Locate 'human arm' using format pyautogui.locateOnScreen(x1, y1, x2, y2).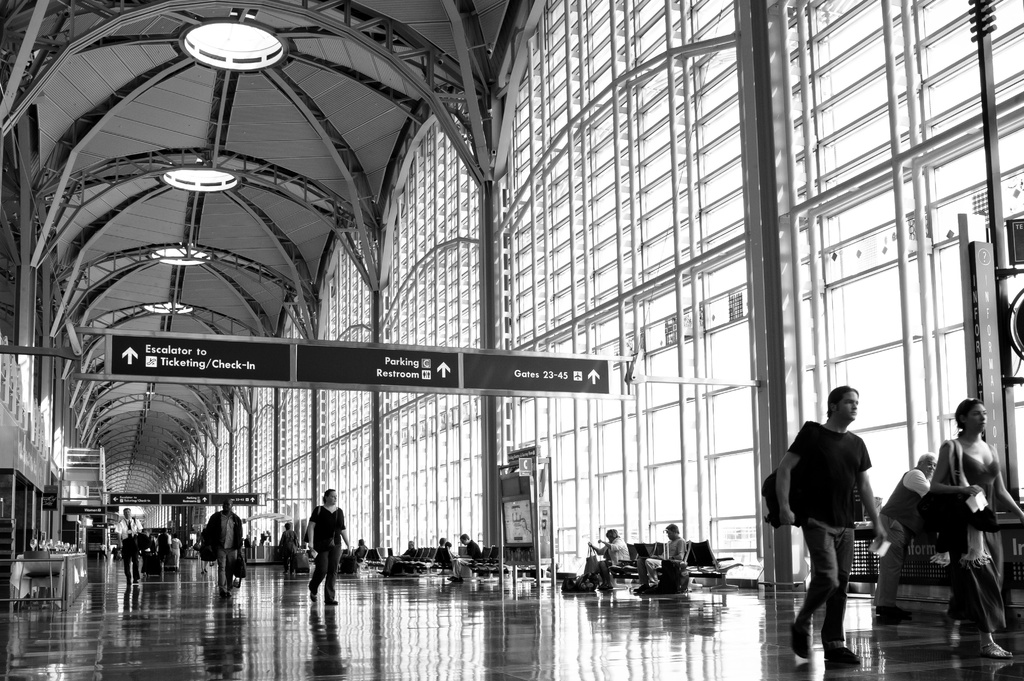
pyautogui.locateOnScreen(303, 507, 320, 559).
